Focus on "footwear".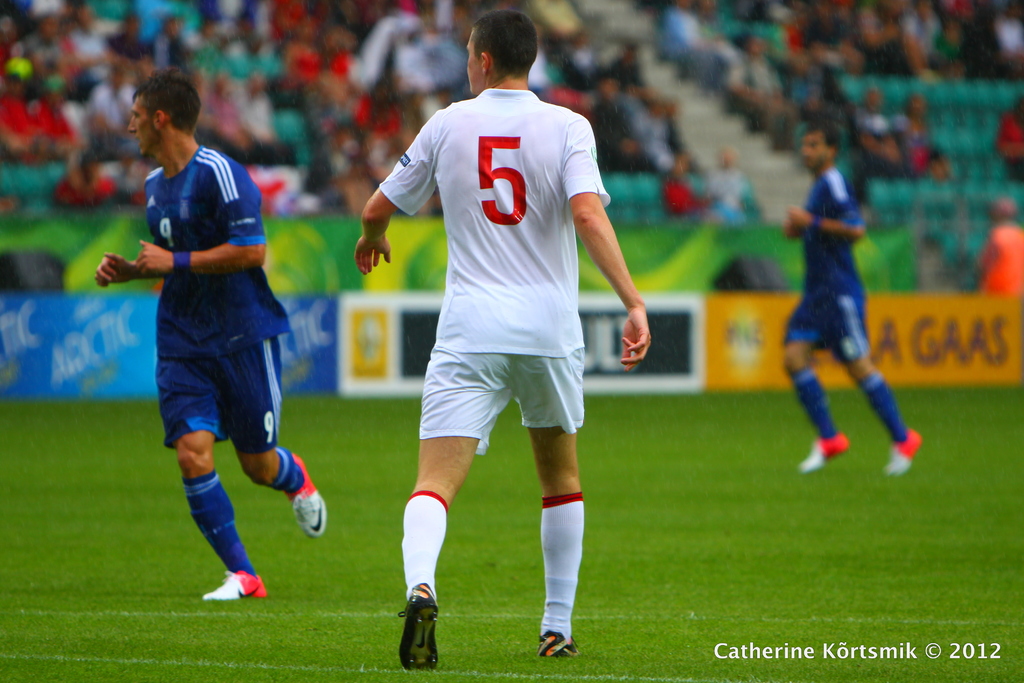
Focused at [203, 566, 264, 601].
